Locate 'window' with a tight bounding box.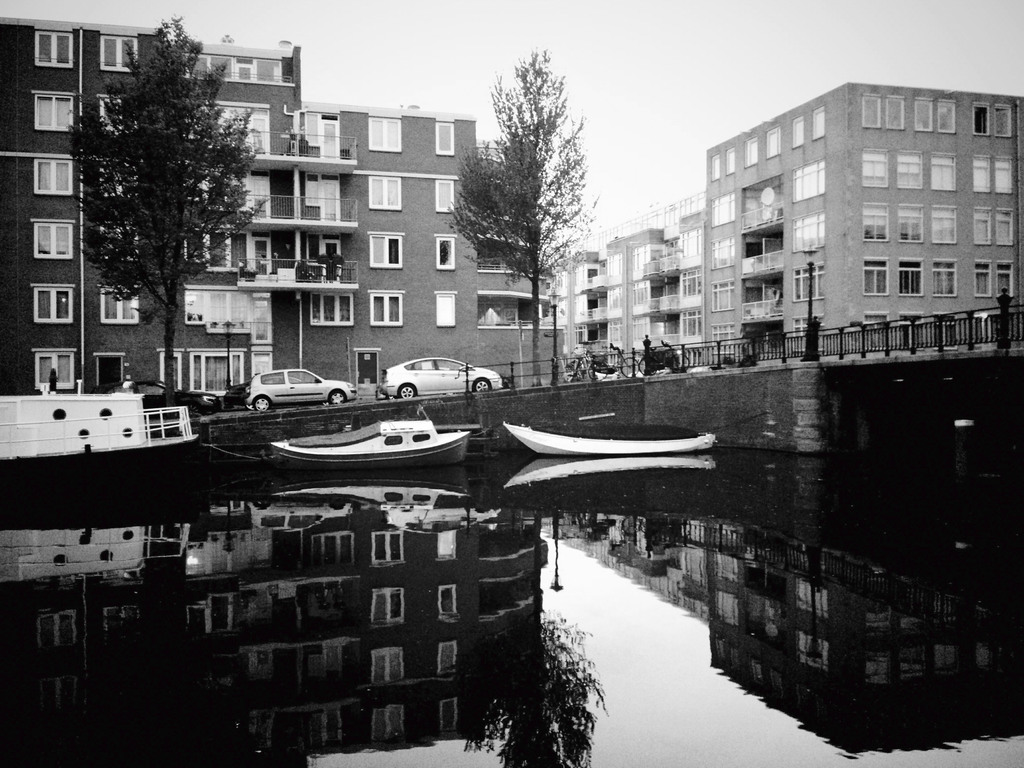
box(435, 237, 456, 270).
